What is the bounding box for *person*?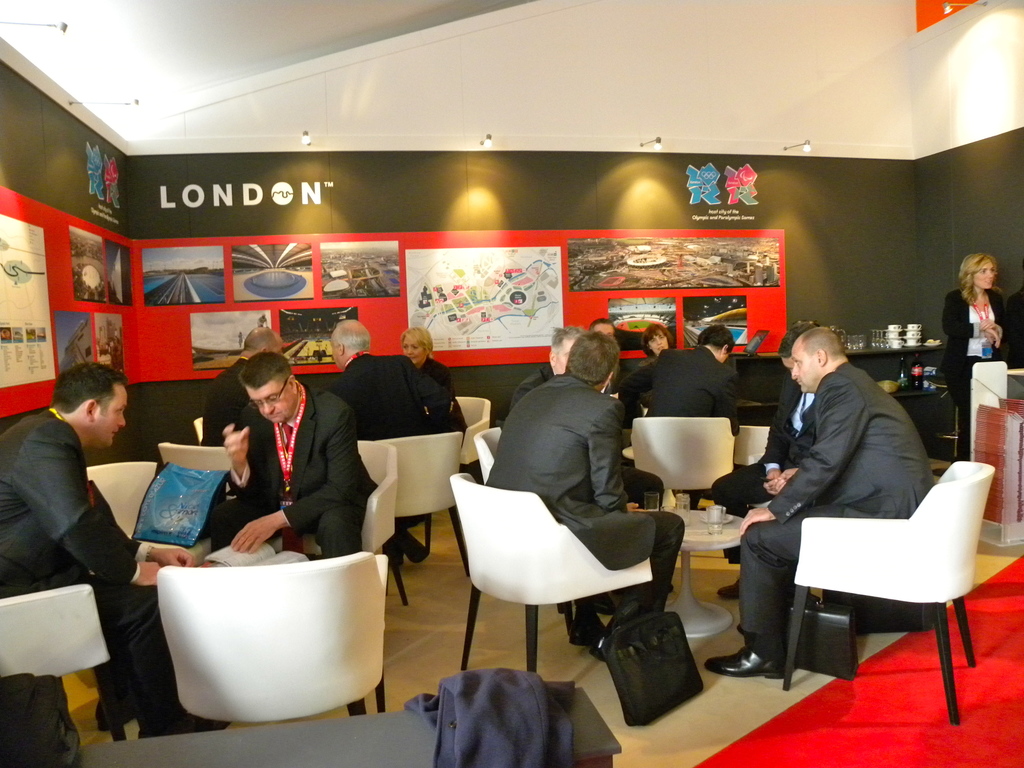
crop(6, 364, 208, 737).
